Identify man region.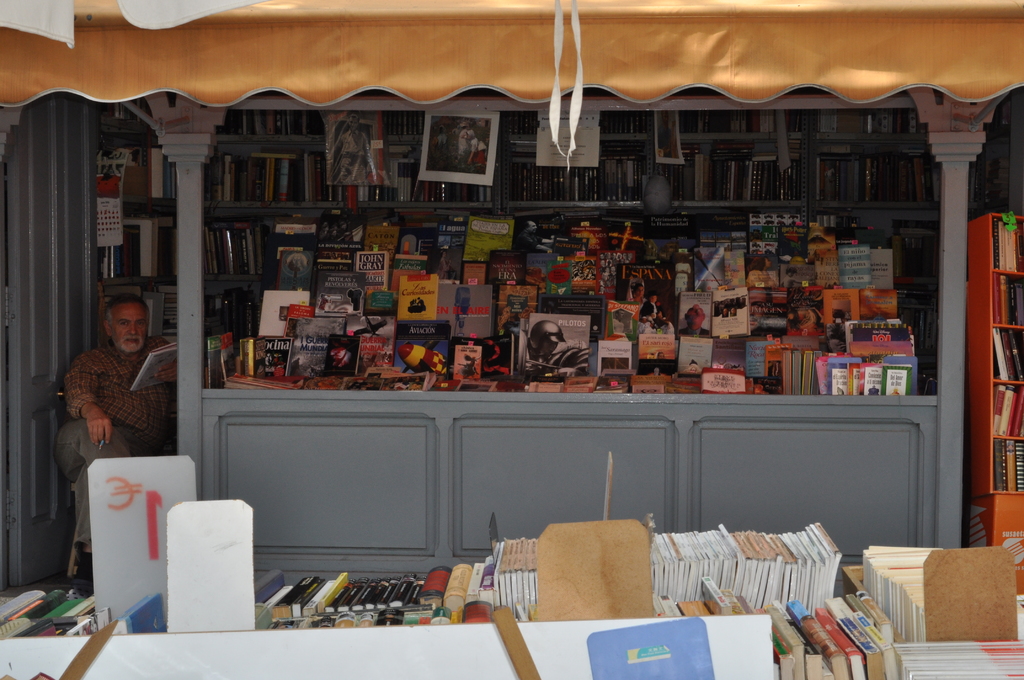
Region: x1=673 y1=255 x2=690 y2=298.
